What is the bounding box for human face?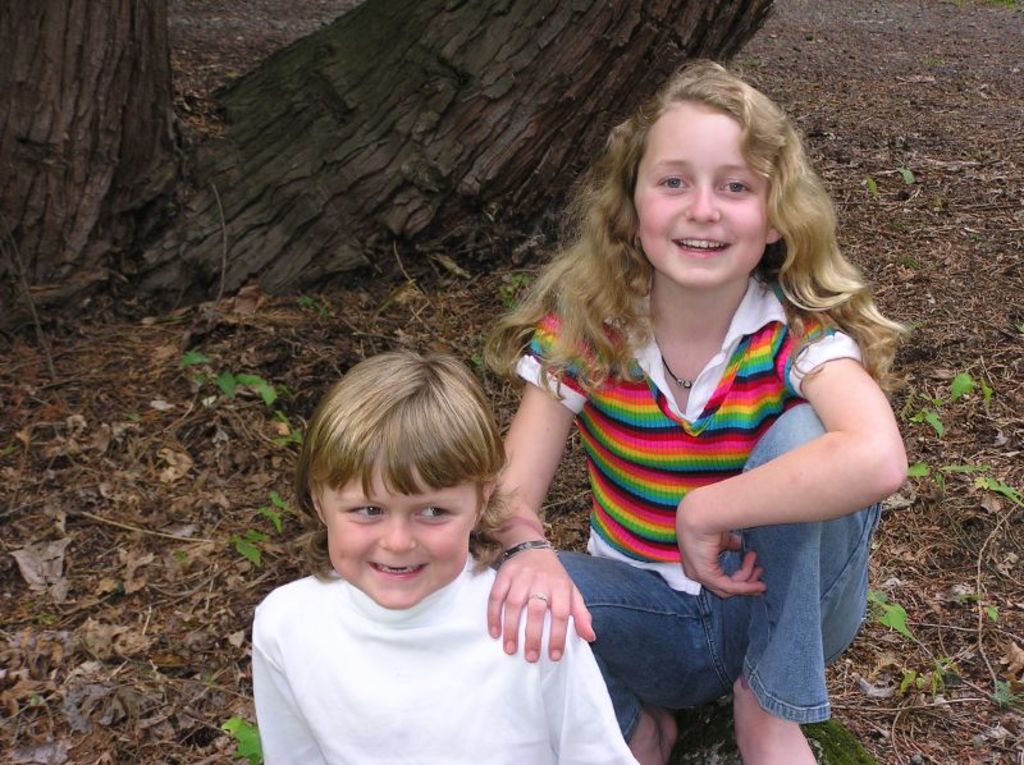
326, 455, 477, 609.
